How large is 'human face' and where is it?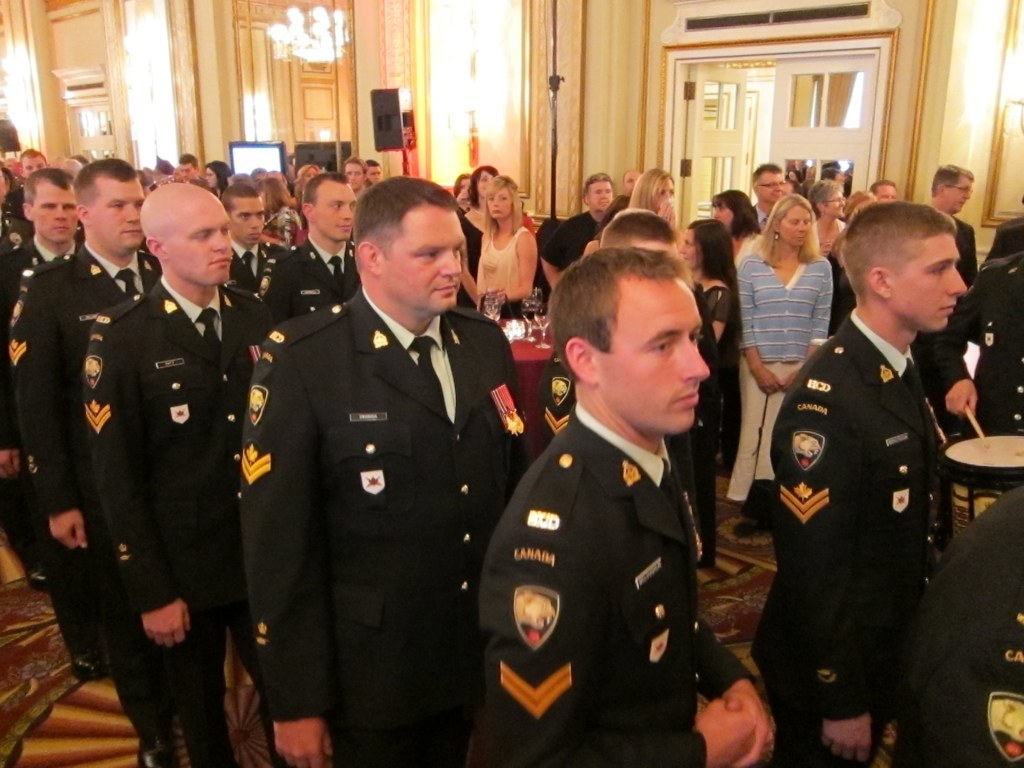
Bounding box: <box>945,173,976,213</box>.
